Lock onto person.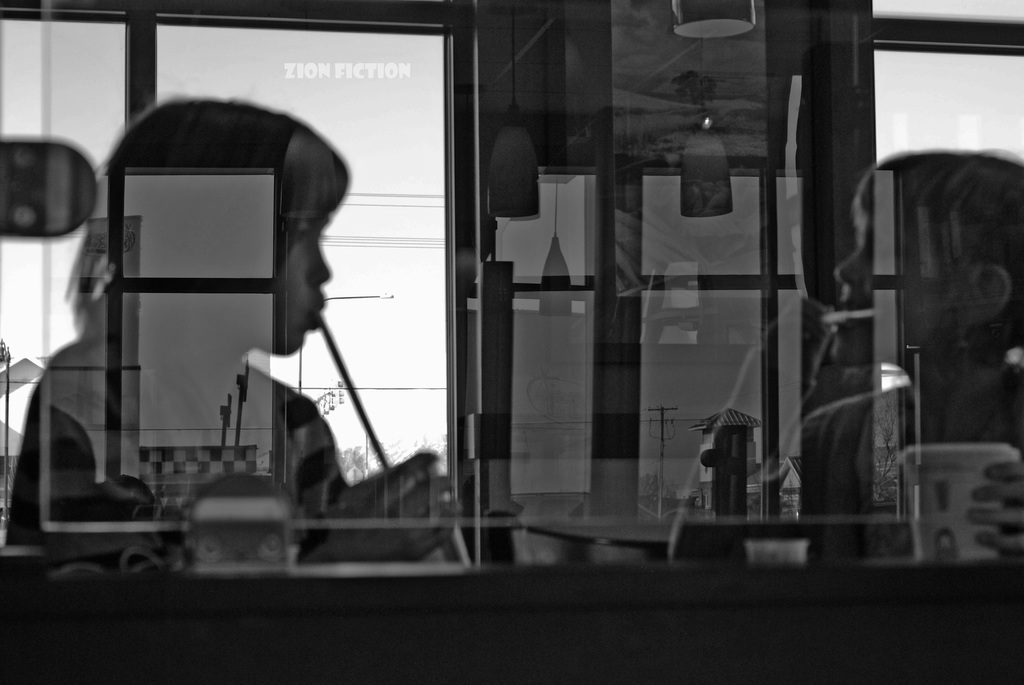
Locked: {"x1": 0, "y1": 99, "x2": 458, "y2": 583}.
